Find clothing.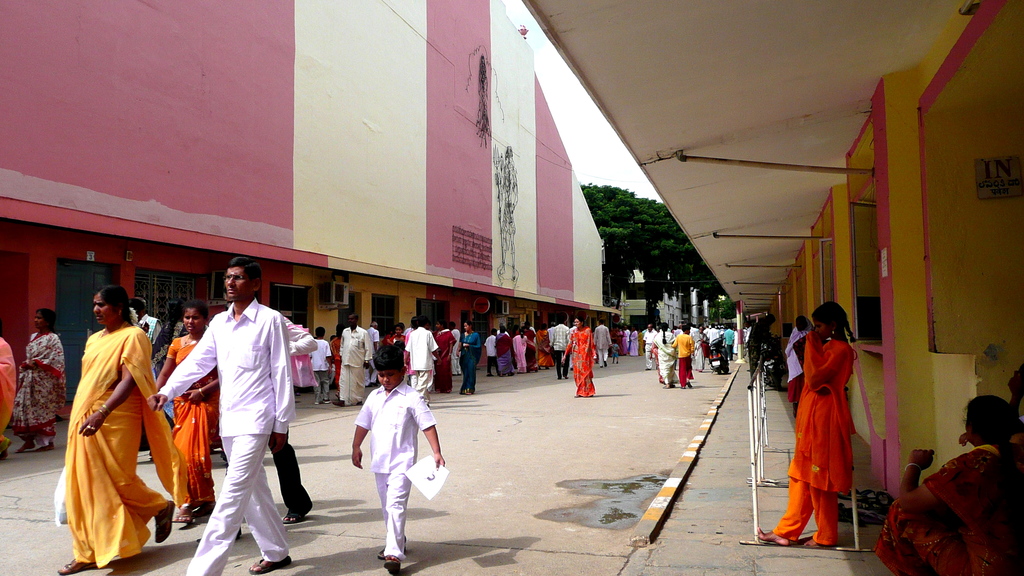
785 327 817 414.
